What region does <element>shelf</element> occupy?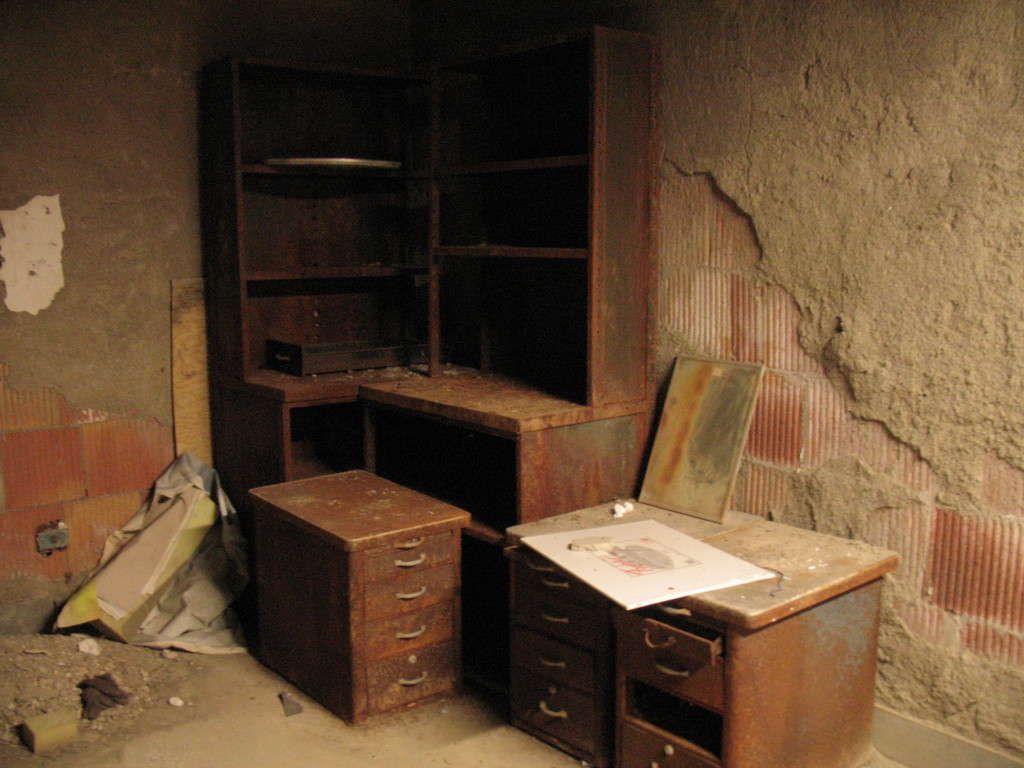
box(185, 34, 664, 493).
